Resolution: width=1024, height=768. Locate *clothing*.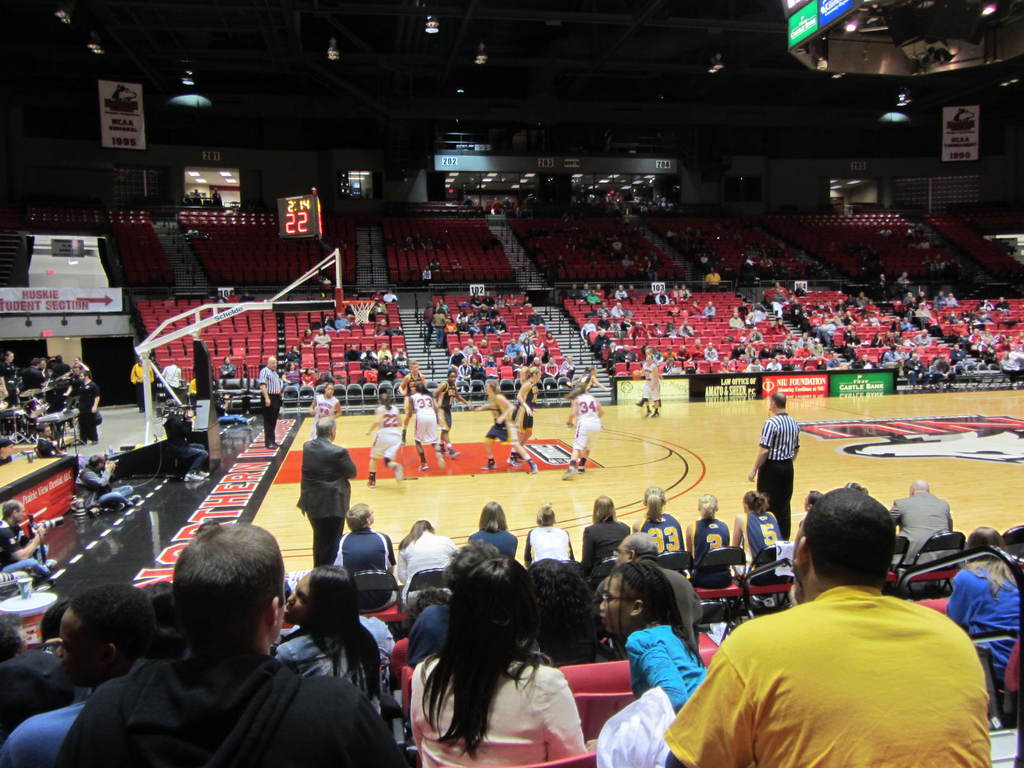
439,305,451,310.
